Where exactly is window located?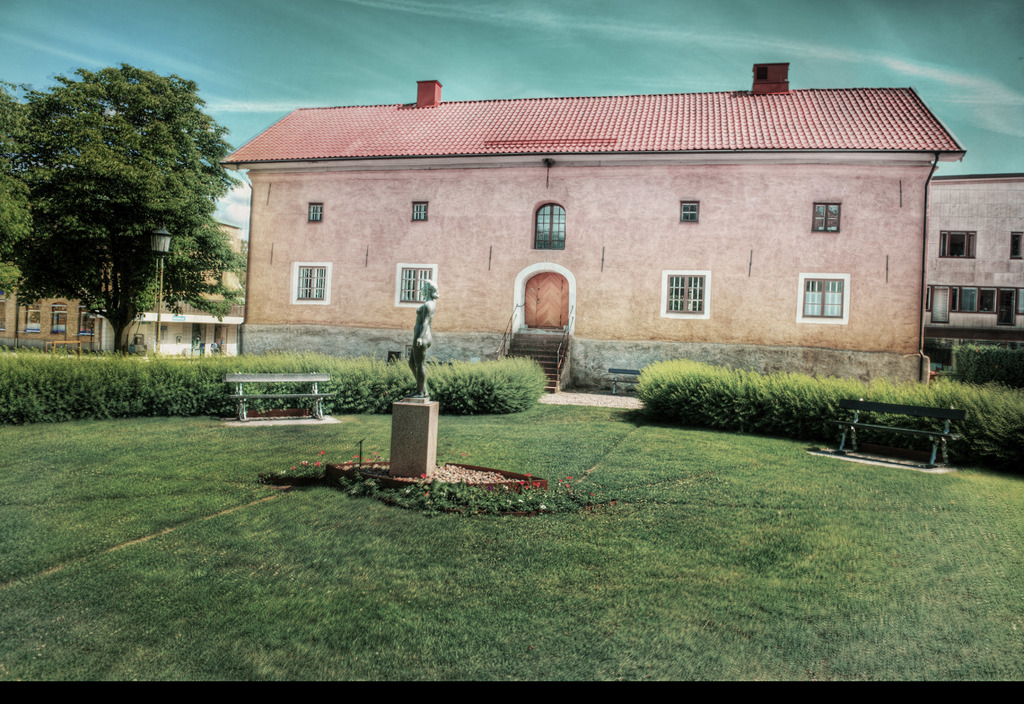
Its bounding box is pyautogui.locateOnScreen(678, 199, 700, 224).
